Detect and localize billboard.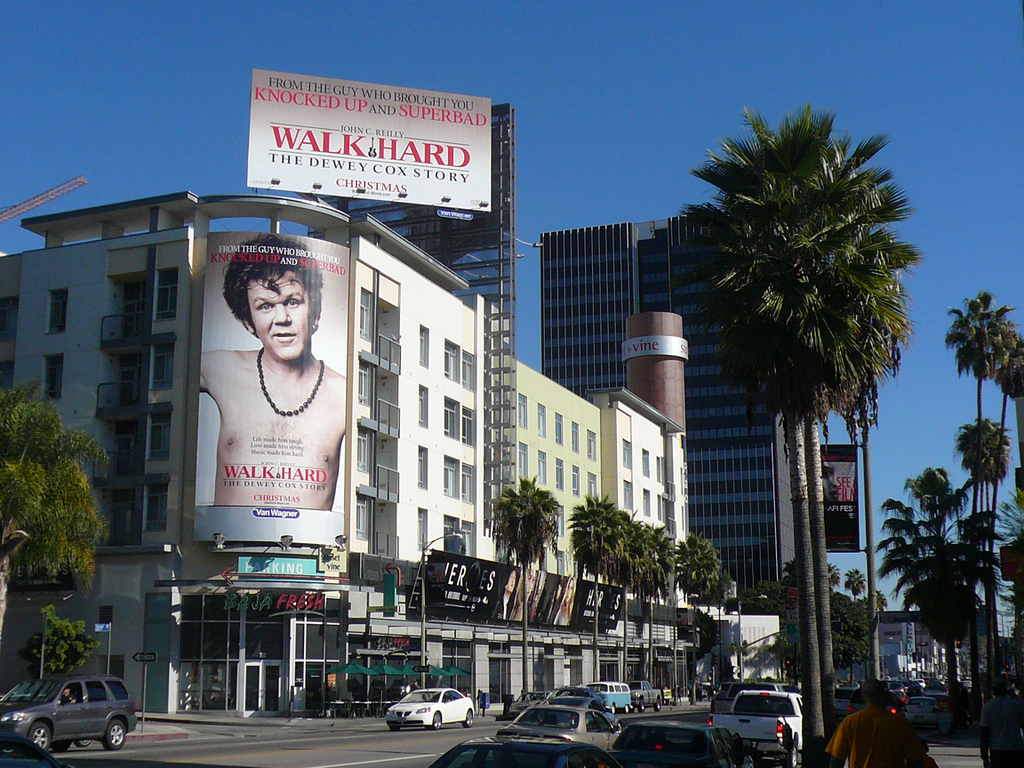
Localized at box=[820, 442, 862, 553].
